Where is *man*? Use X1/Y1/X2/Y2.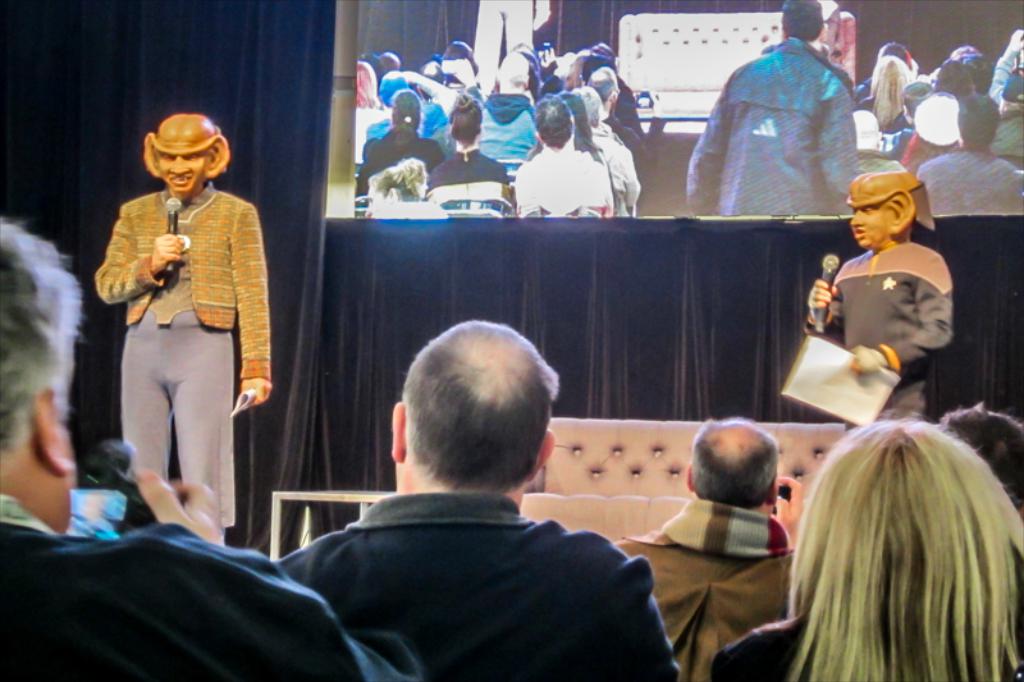
0/219/431/679.
